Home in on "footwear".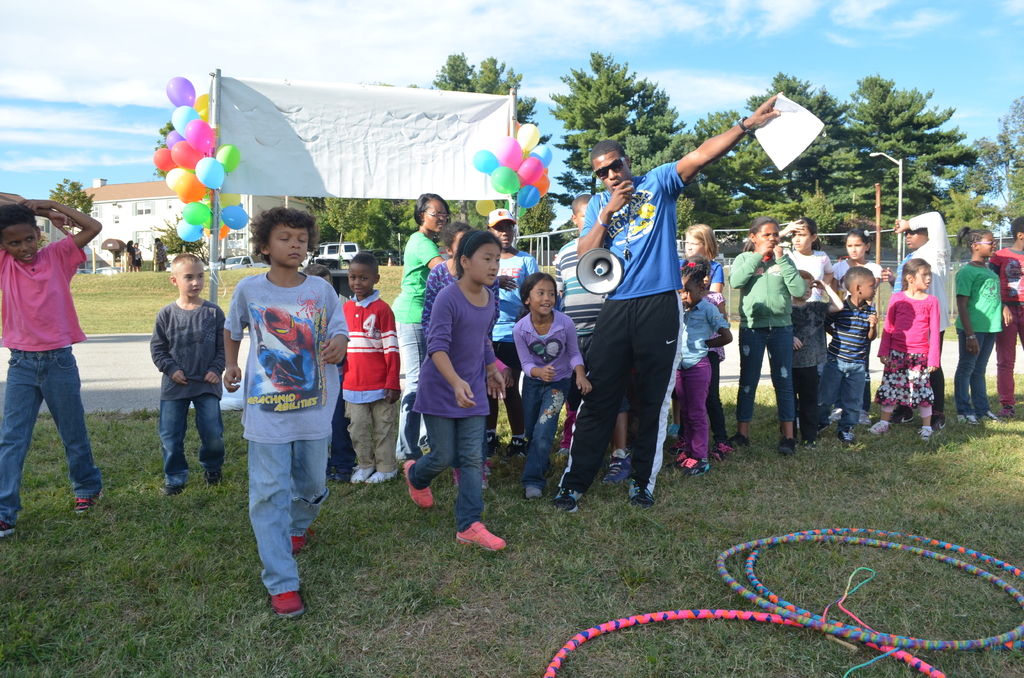
Homed in at left=554, top=449, right=570, bottom=464.
